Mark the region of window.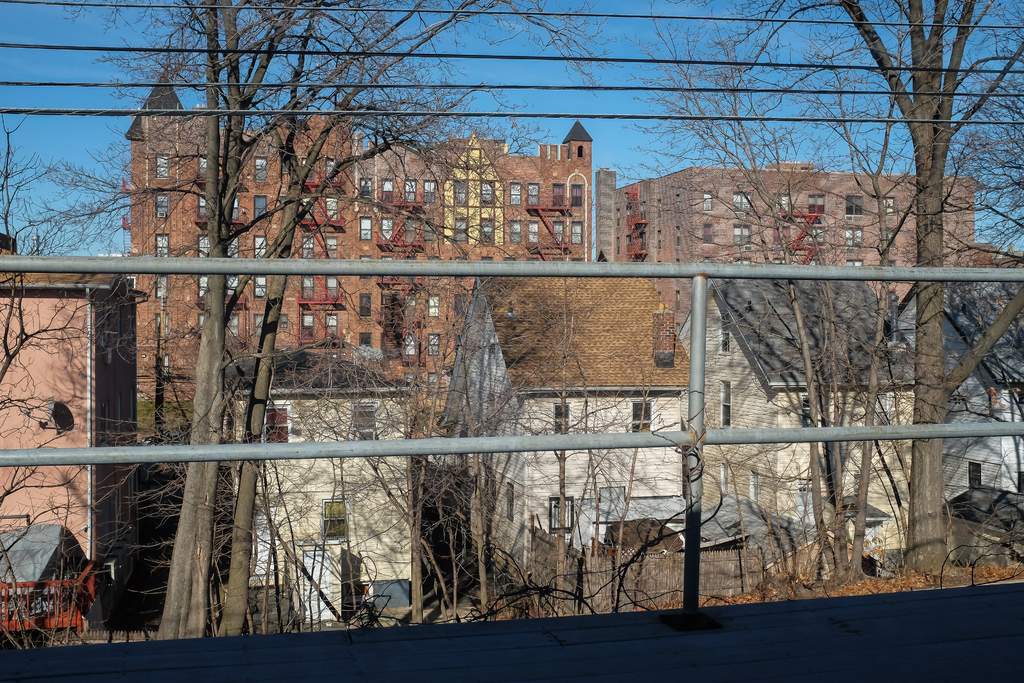
Region: 701, 190, 710, 211.
